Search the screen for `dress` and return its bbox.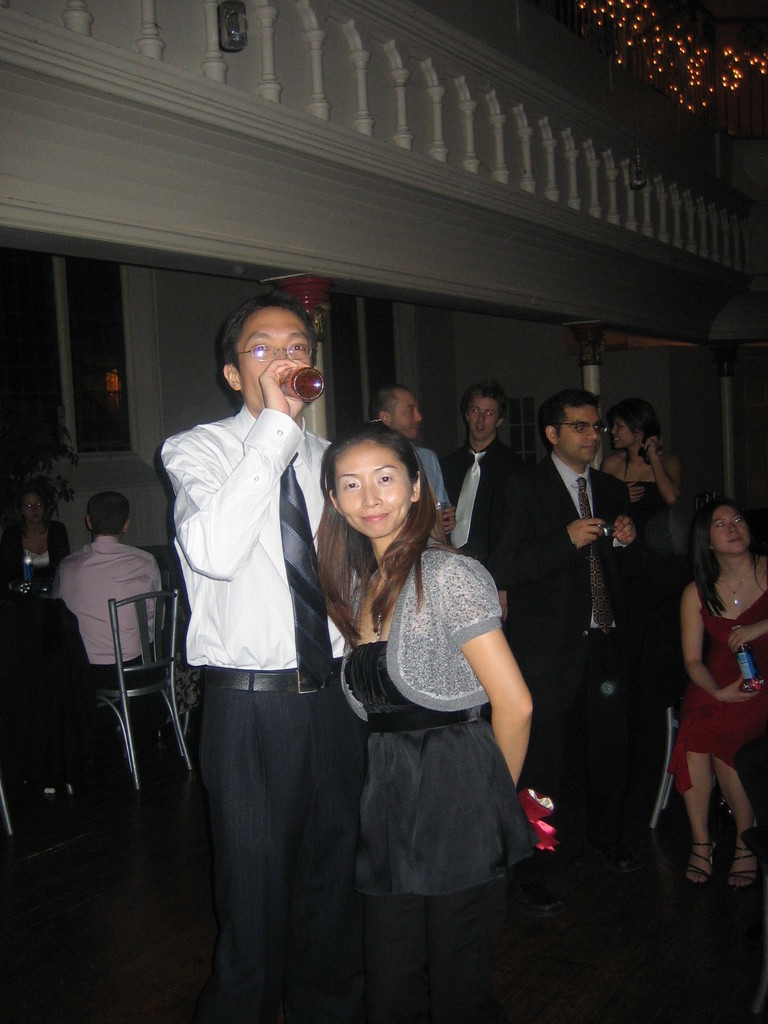
Found: 667,590,767,798.
